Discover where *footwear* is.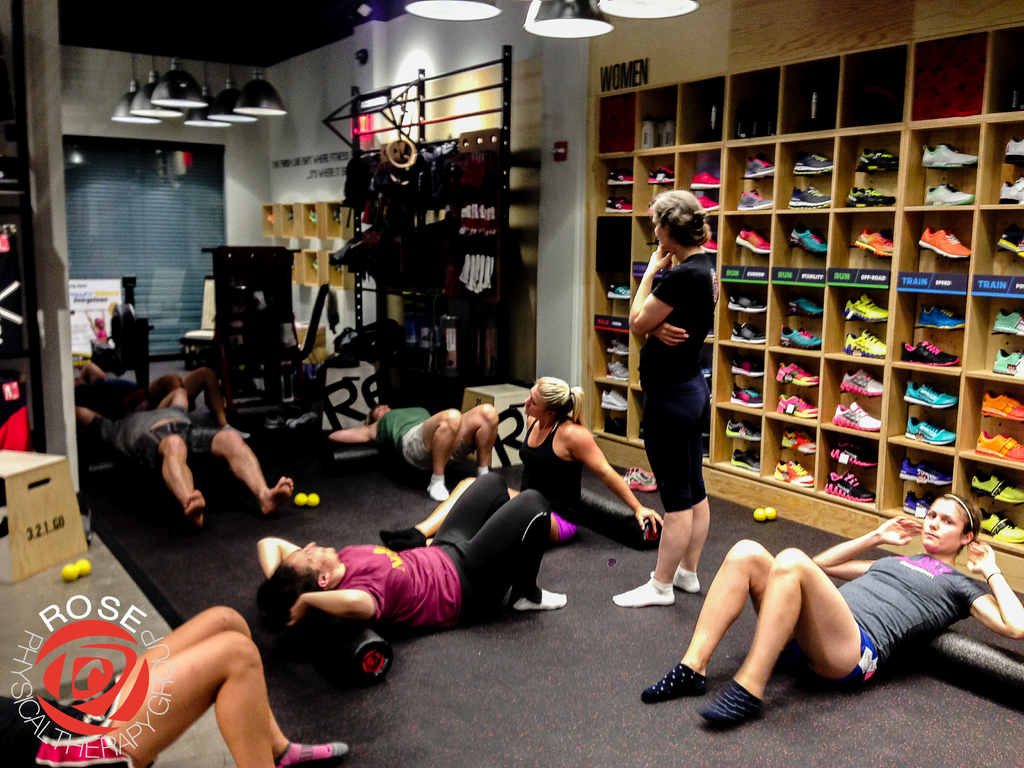
Discovered at {"left": 775, "top": 461, "right": 817, "bottom": 487}.
